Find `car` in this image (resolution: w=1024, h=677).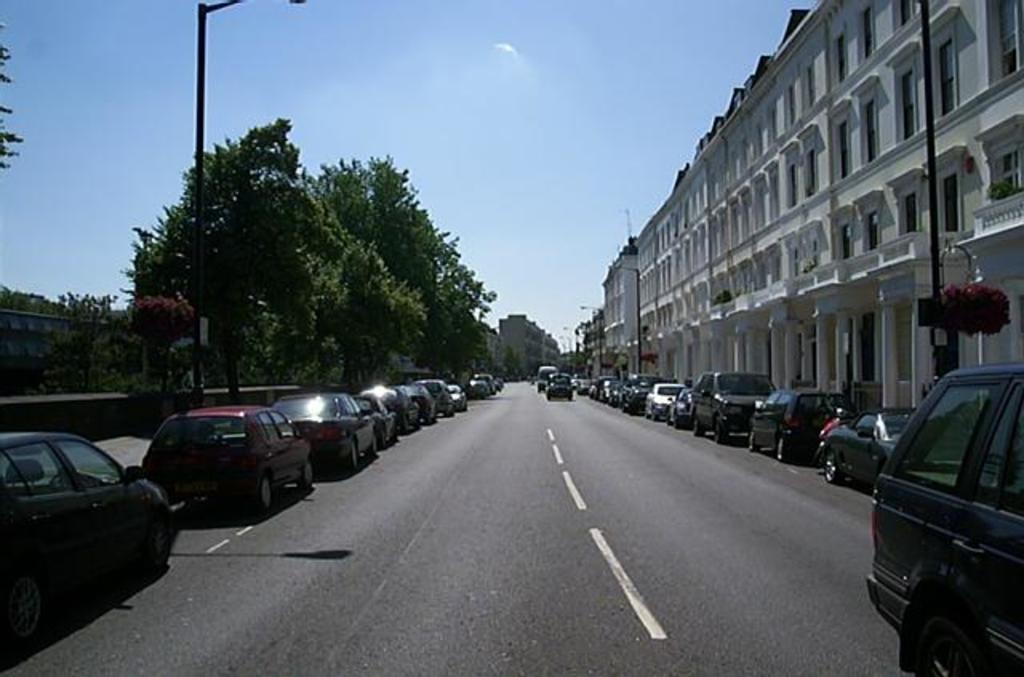
box=[118, 405, 304, 523].
